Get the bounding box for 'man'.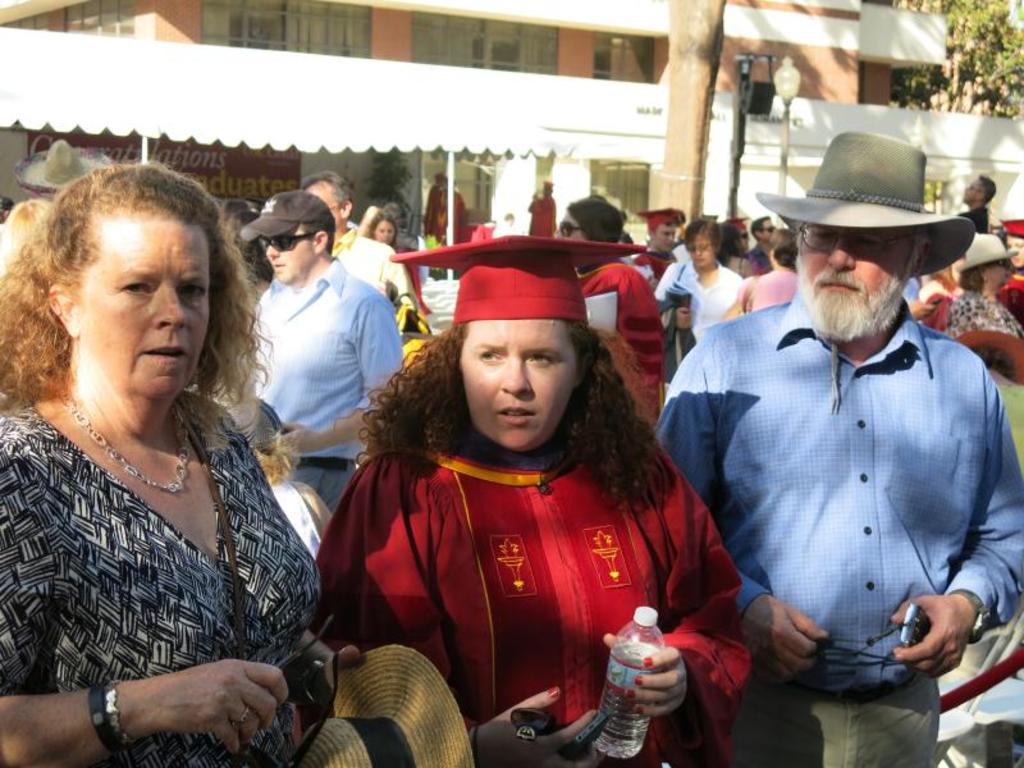
box=[948, 169, 995, 234].
